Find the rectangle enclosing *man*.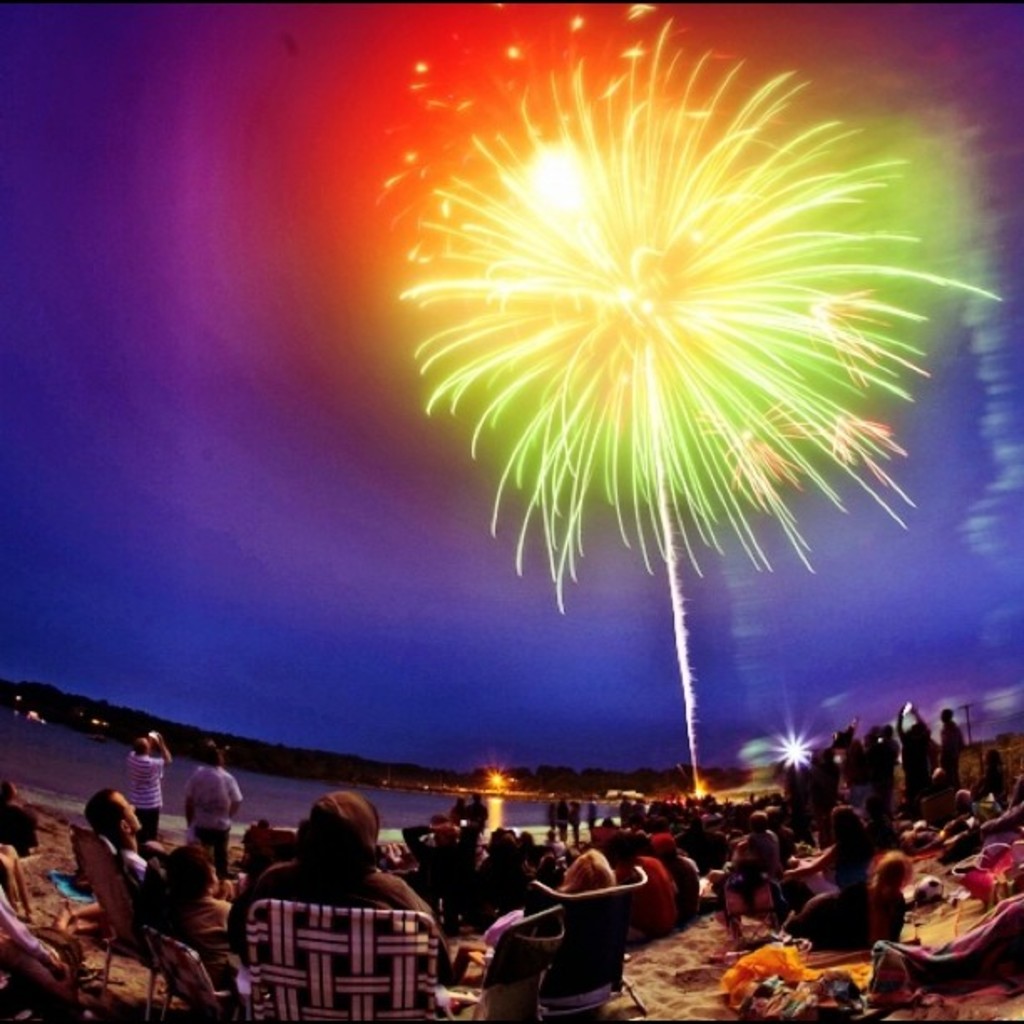
<bbox>182, 743, 248, 882</bbox>.
